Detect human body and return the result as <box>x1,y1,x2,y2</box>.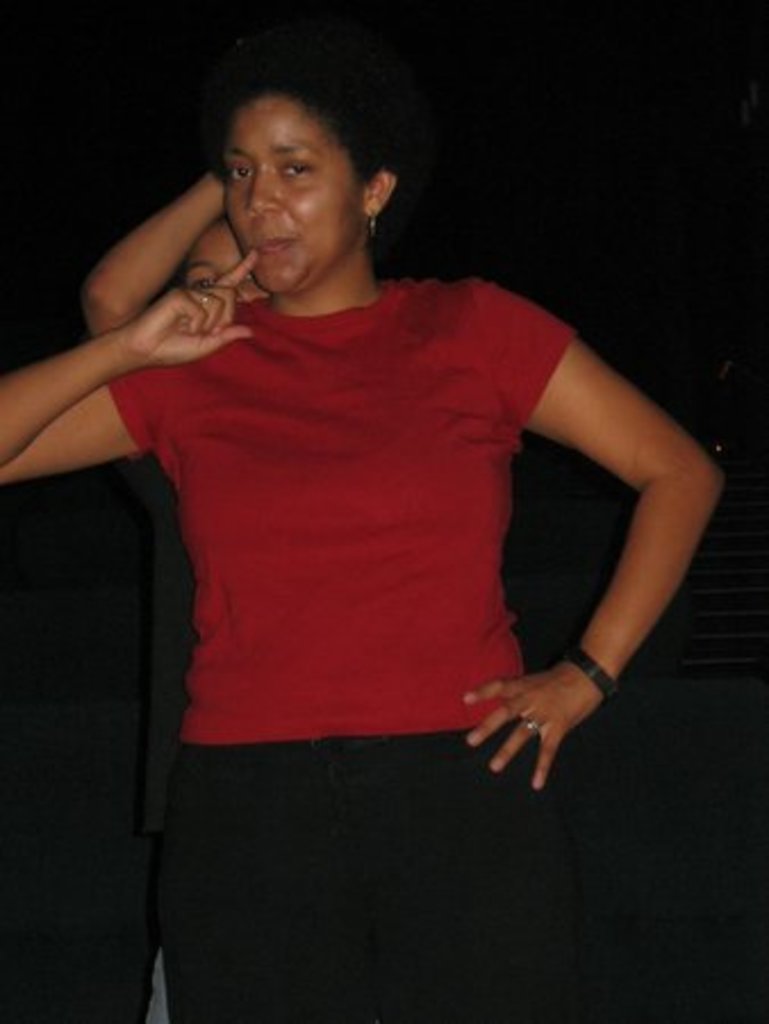
<box>46,82,673,1017</box>.
